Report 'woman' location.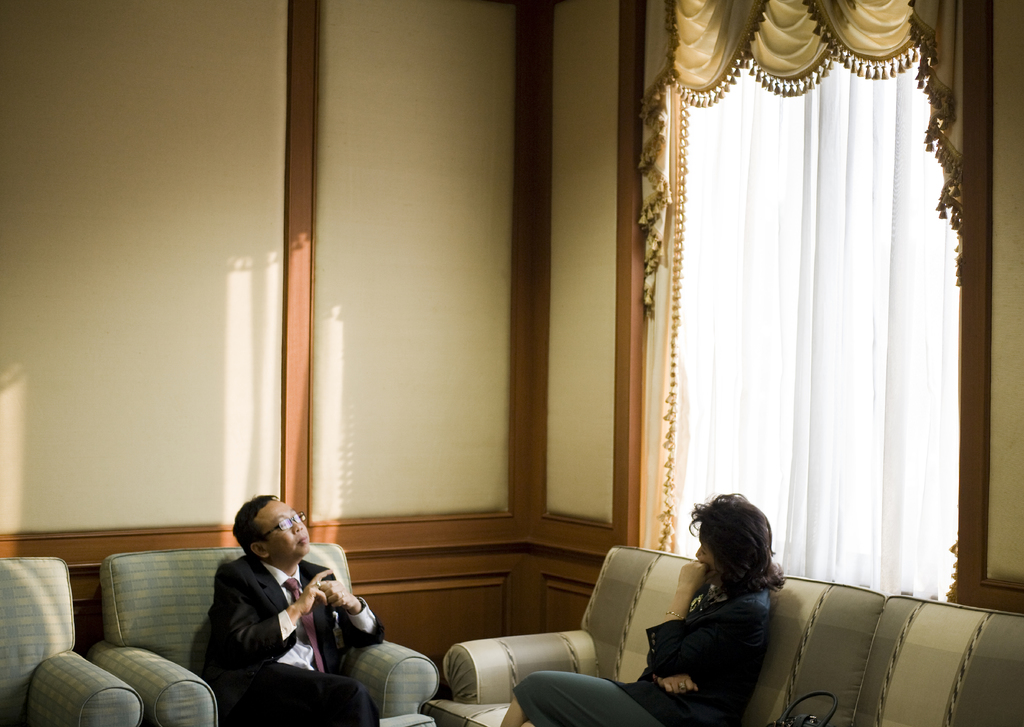
Report: BBox(499, 491, 783, 726).
